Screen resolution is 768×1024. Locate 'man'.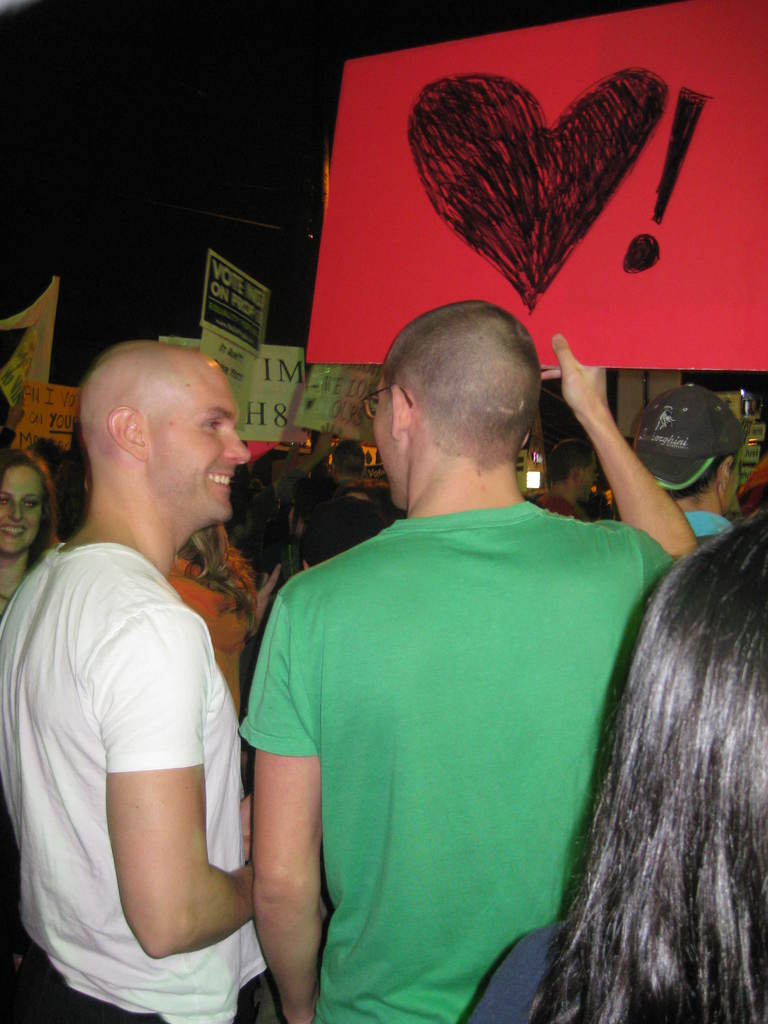
crop(233, 292, 673, 1005).
